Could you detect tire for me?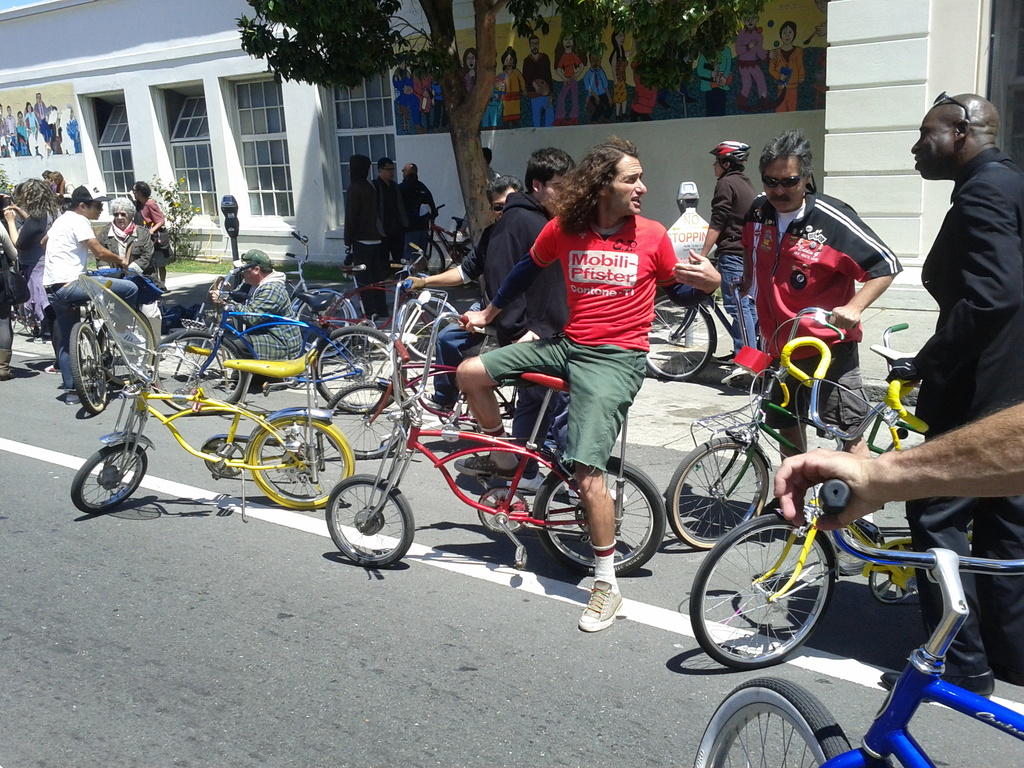
Detection result: (702,525,846,682).
